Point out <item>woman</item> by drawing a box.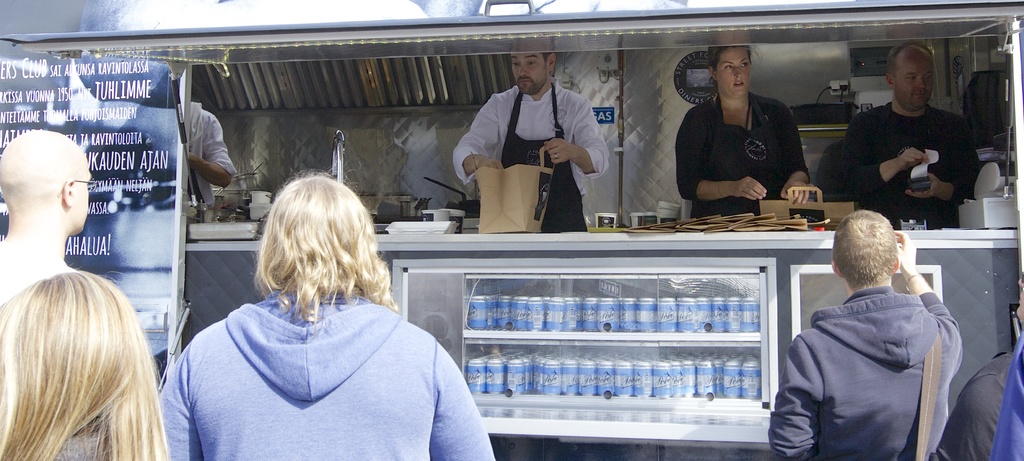
BBox(0, 261, 174, 460).
